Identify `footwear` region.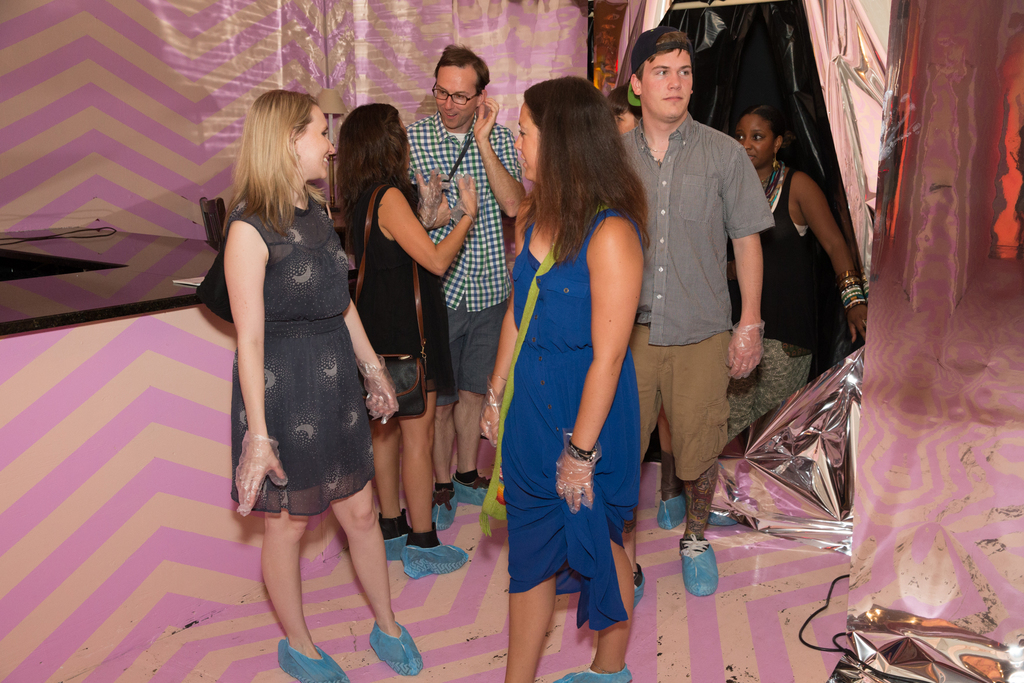
Region: 659,502,685,531.
